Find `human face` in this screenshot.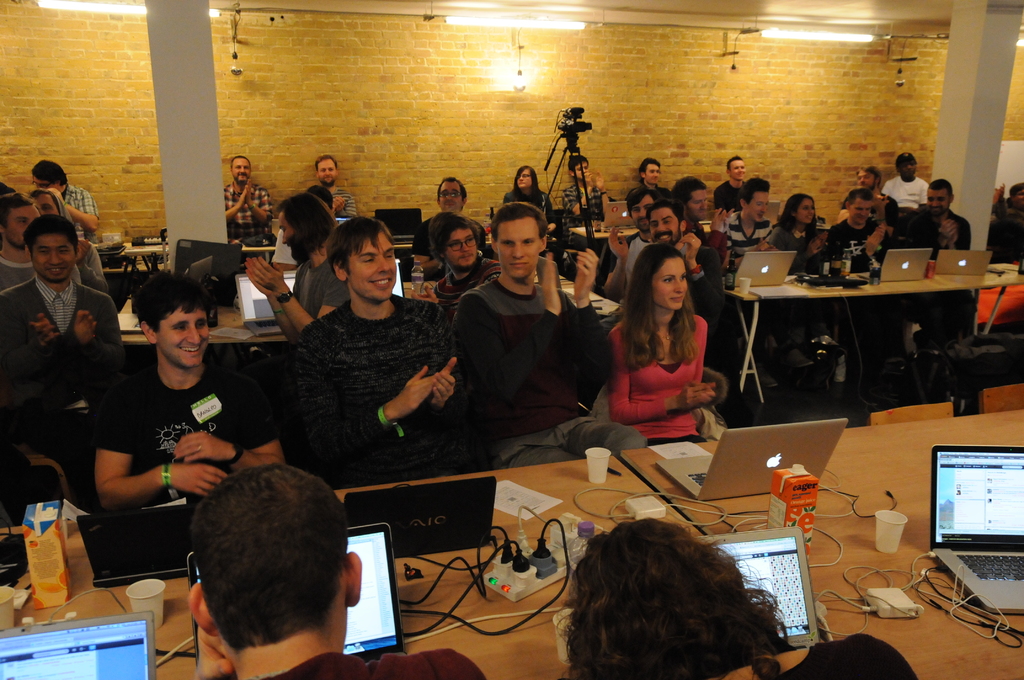
The bounding box for `human face` is BBox(640, 161, 662, 182).
